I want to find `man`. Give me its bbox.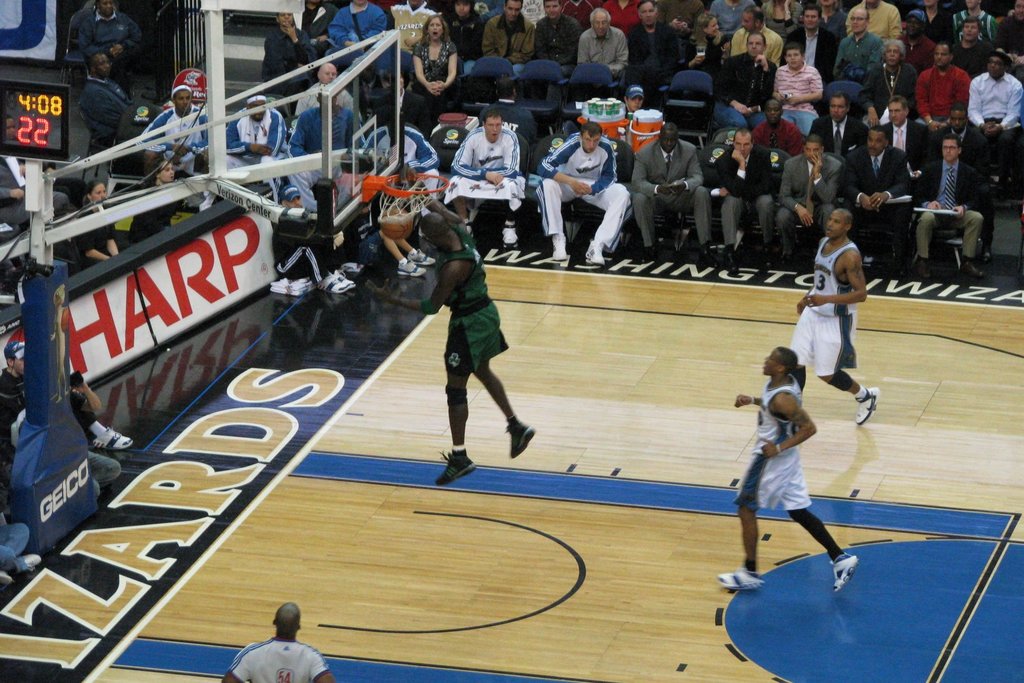
region(524, 122, 630, 266).
